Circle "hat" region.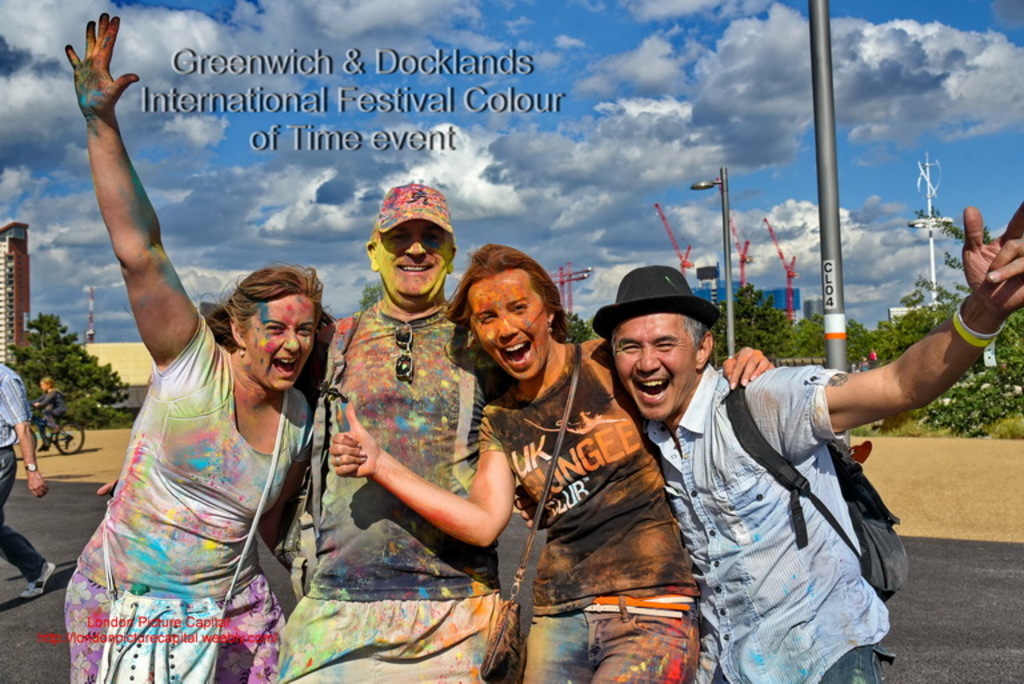
Region: 595,264,724,344.
